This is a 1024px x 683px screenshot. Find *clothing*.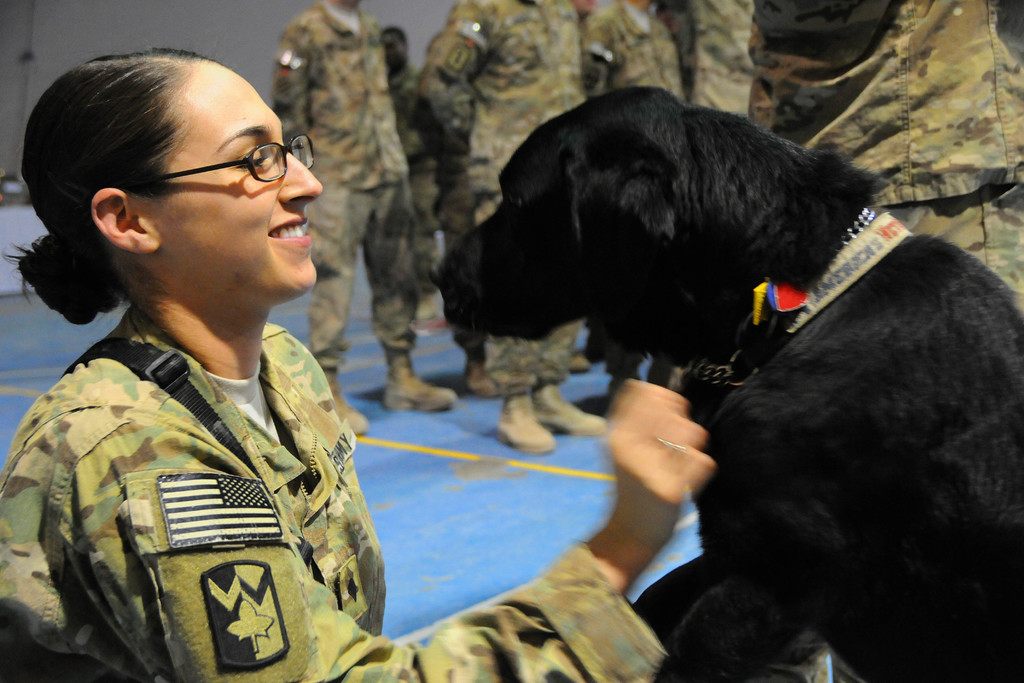
Bounding box: crop(273, 0, 429, 372).
